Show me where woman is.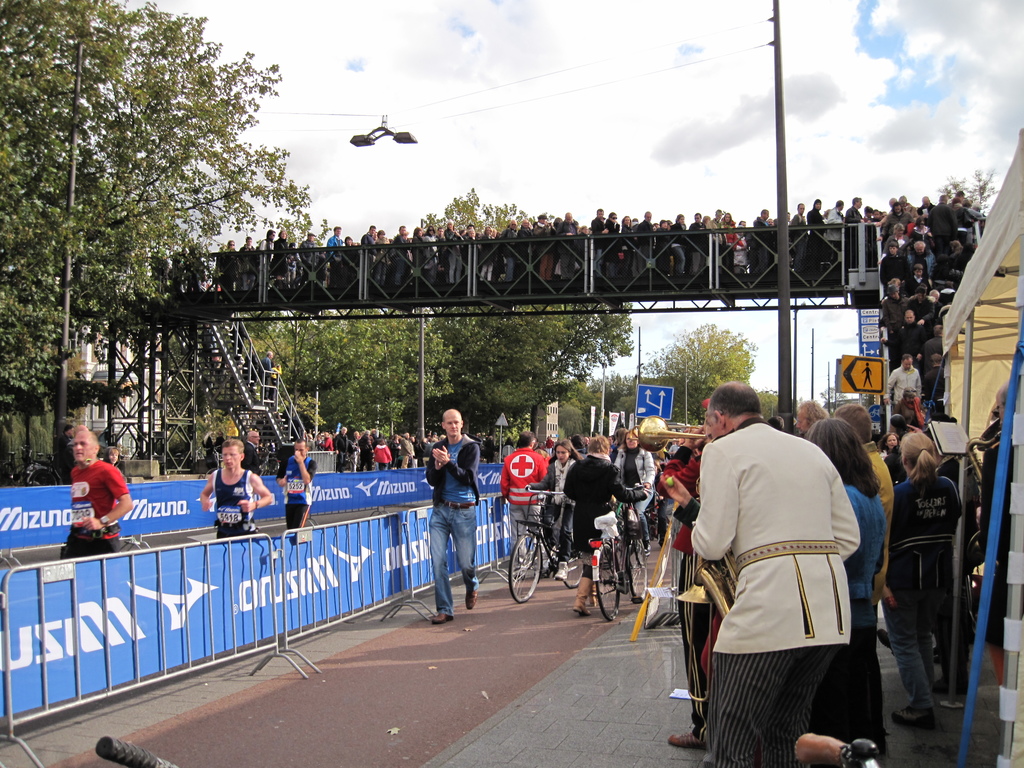
woman is at l=876, t=429, r=965, b=733.
